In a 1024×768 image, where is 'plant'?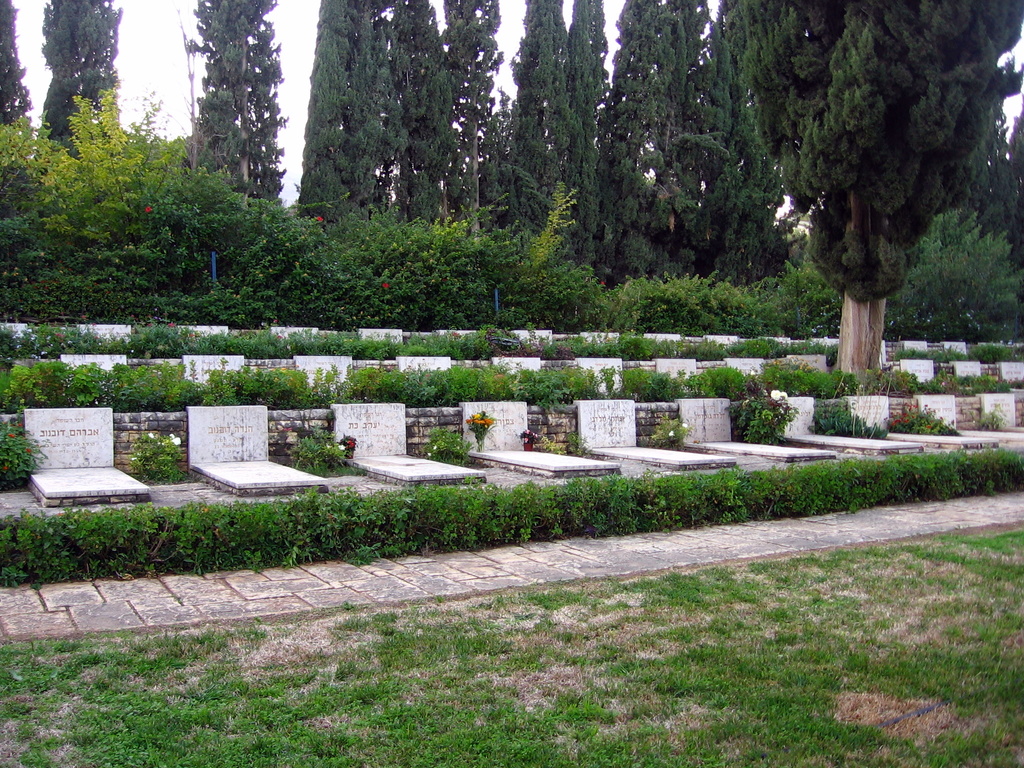
Rect(0, 315, 842, 361).
